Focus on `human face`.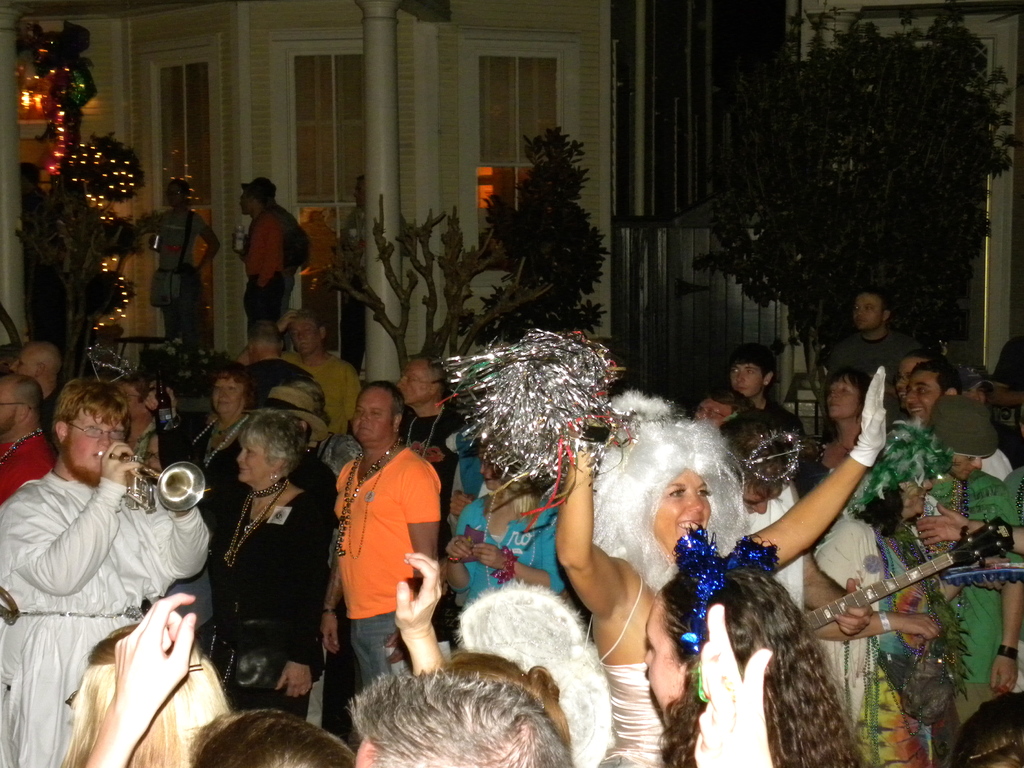
Focused at (left=732, top=362, right=764, bottom=397).
